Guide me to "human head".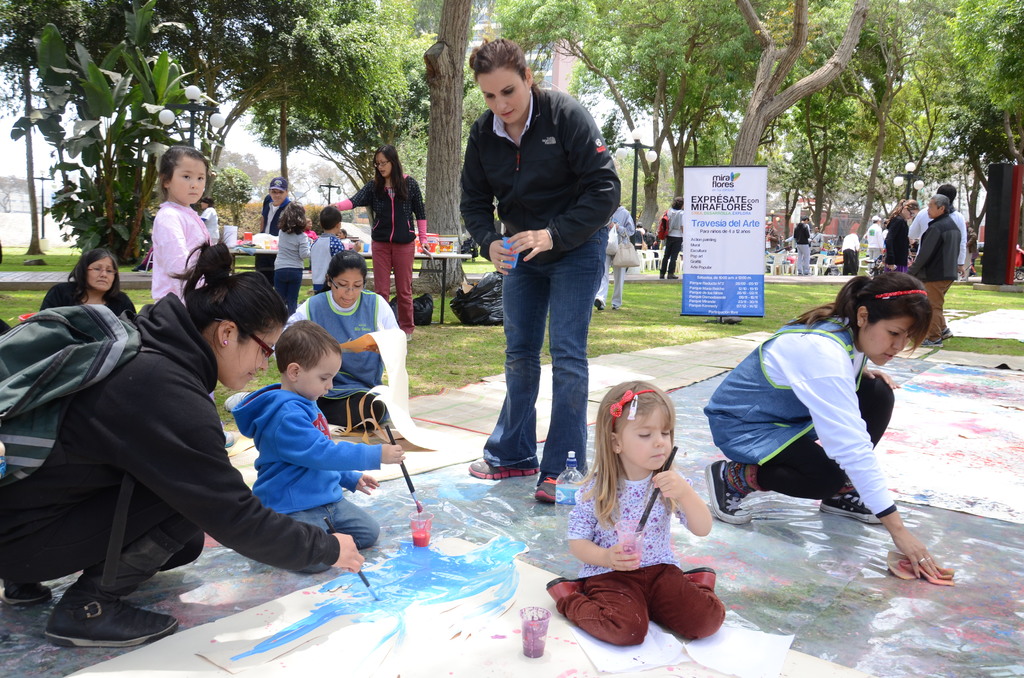
Guidance: (372,144,399,175).
